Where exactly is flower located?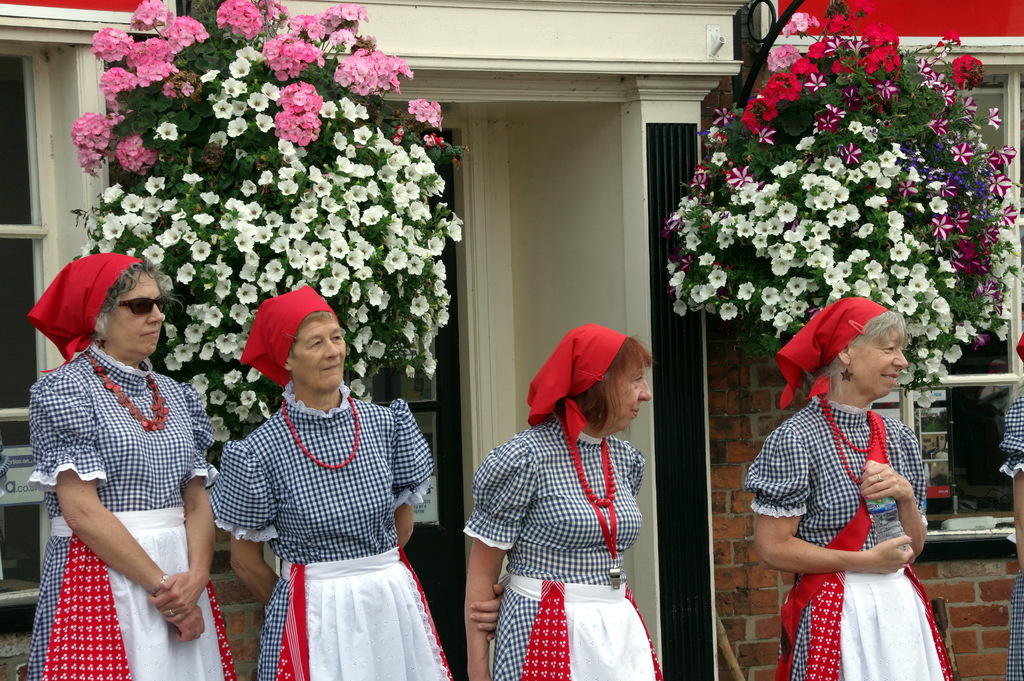
Its bounding box is {"x1": 359, "y1": 391, "x2": 375, "y2": 404}.
